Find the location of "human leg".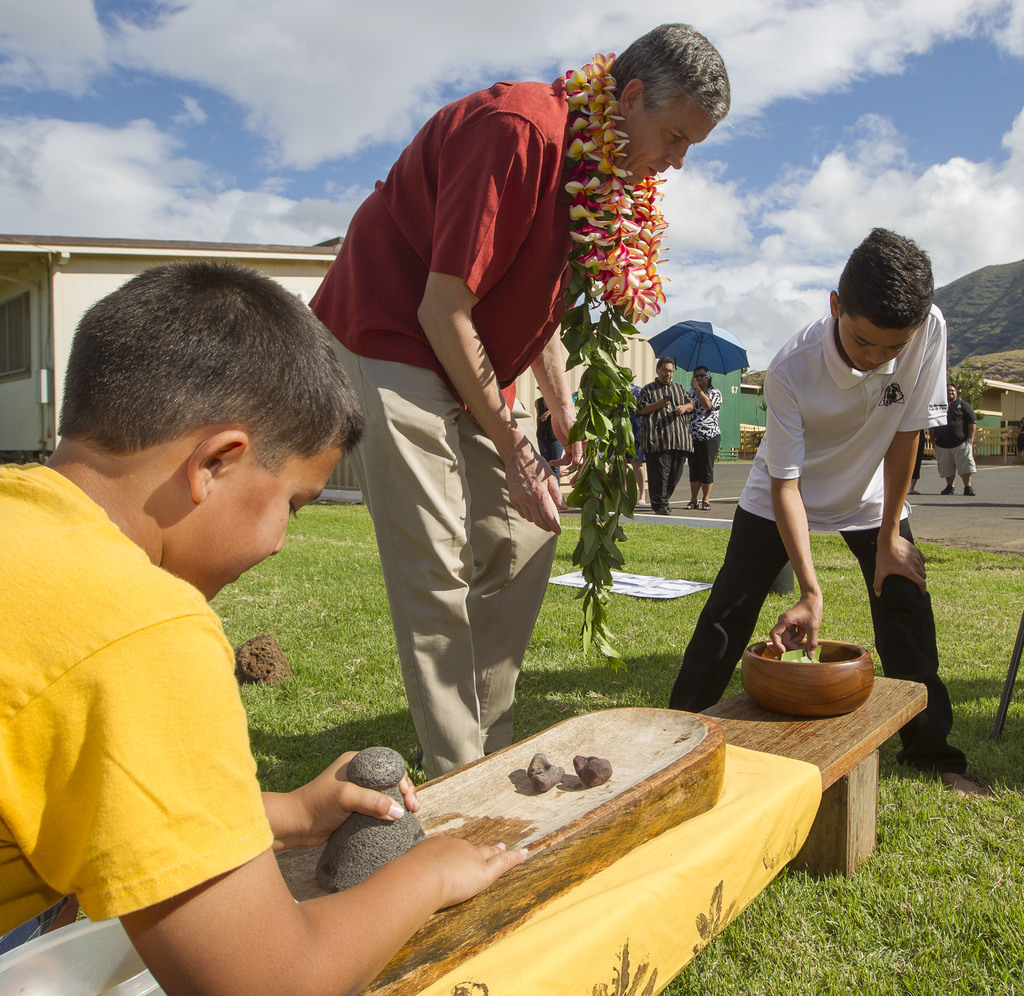
Location: select_region(457, 381, 557, 759).
